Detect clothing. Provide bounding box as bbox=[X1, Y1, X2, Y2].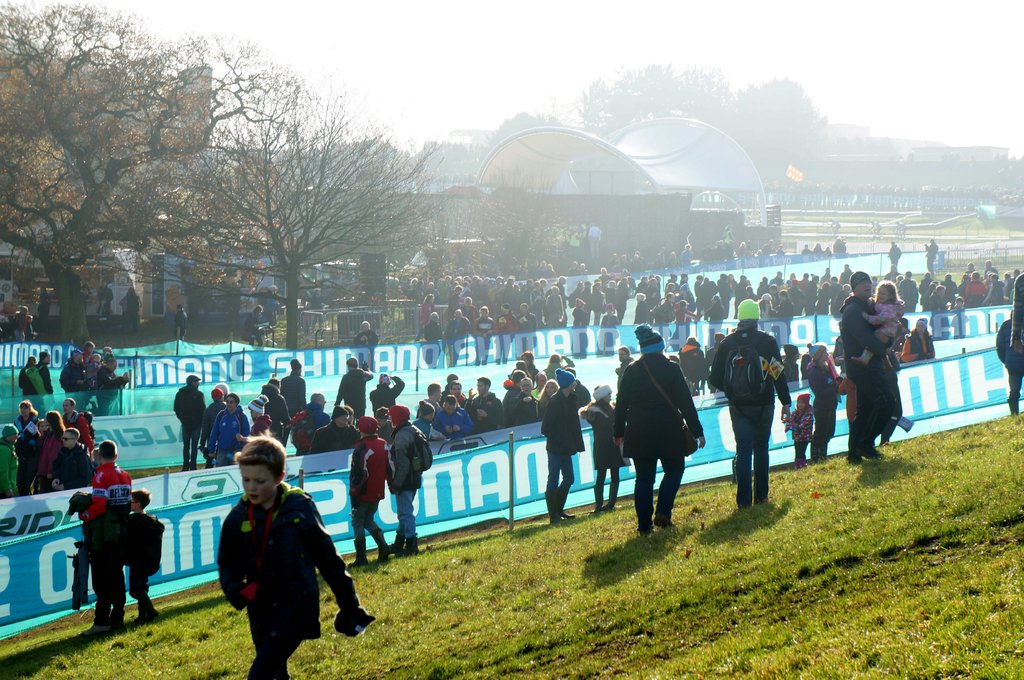
bbox=[13, 411, 37, 506].
